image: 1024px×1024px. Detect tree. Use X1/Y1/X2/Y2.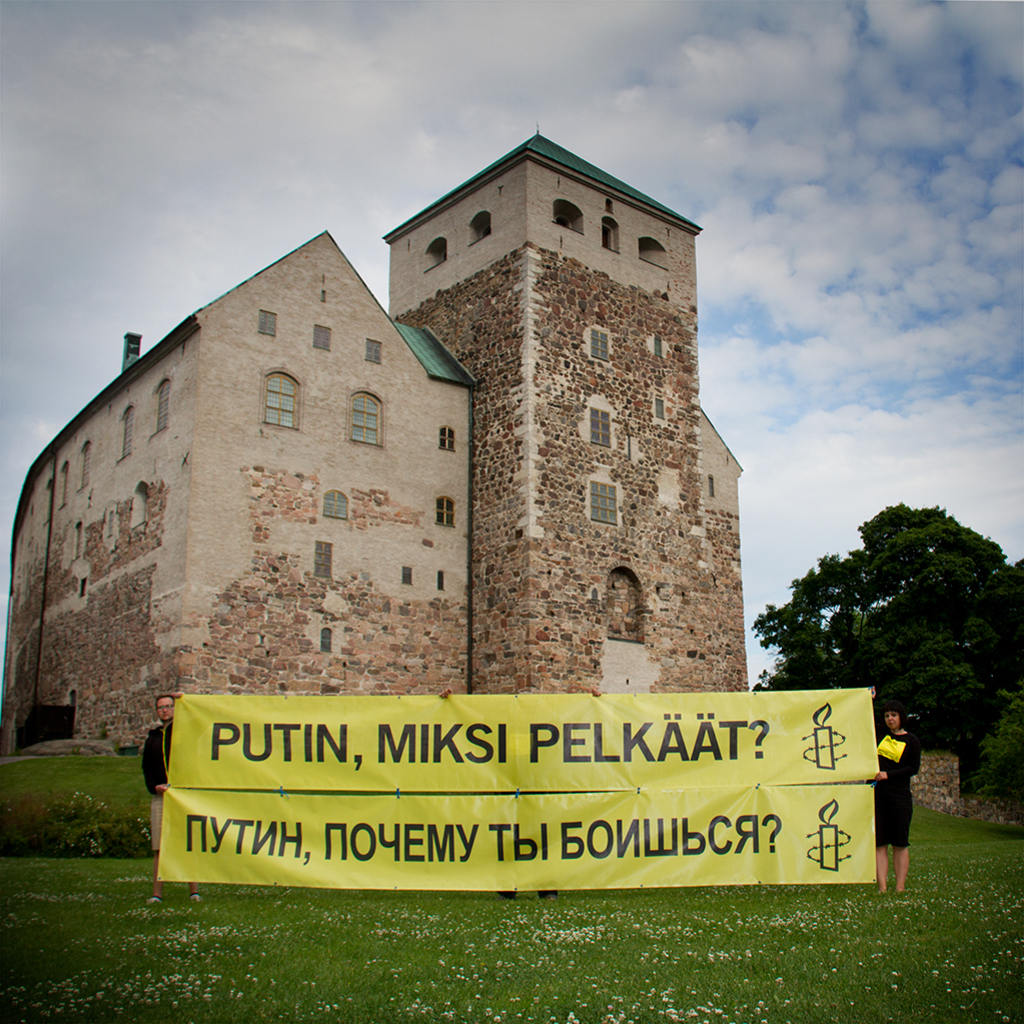
917/654/1007/773.
